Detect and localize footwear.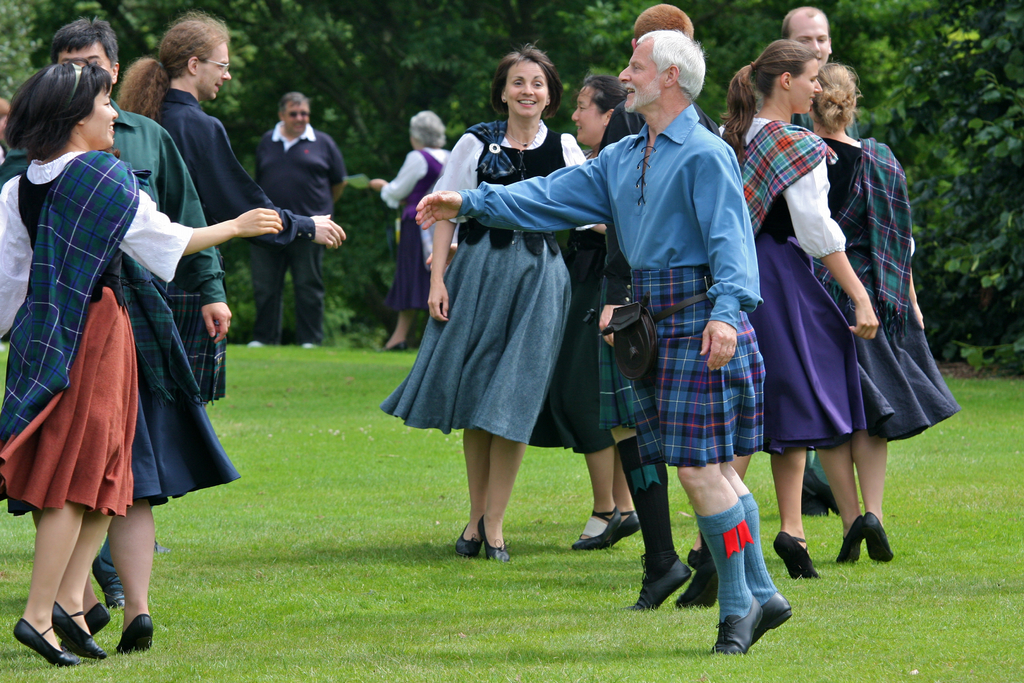
Localized at select_region(474, 515, 511, 561).
